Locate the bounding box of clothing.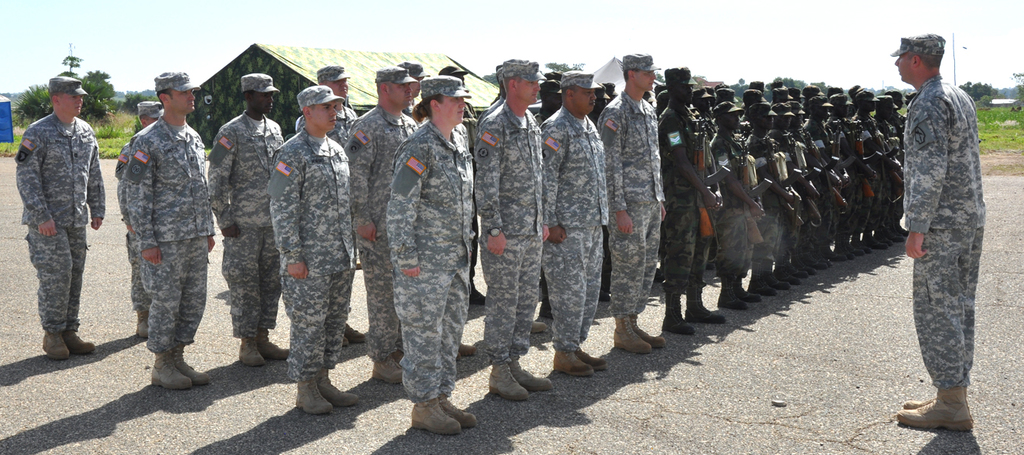
Bounding box: [left=218, top=110, right=287, bottom=340].
